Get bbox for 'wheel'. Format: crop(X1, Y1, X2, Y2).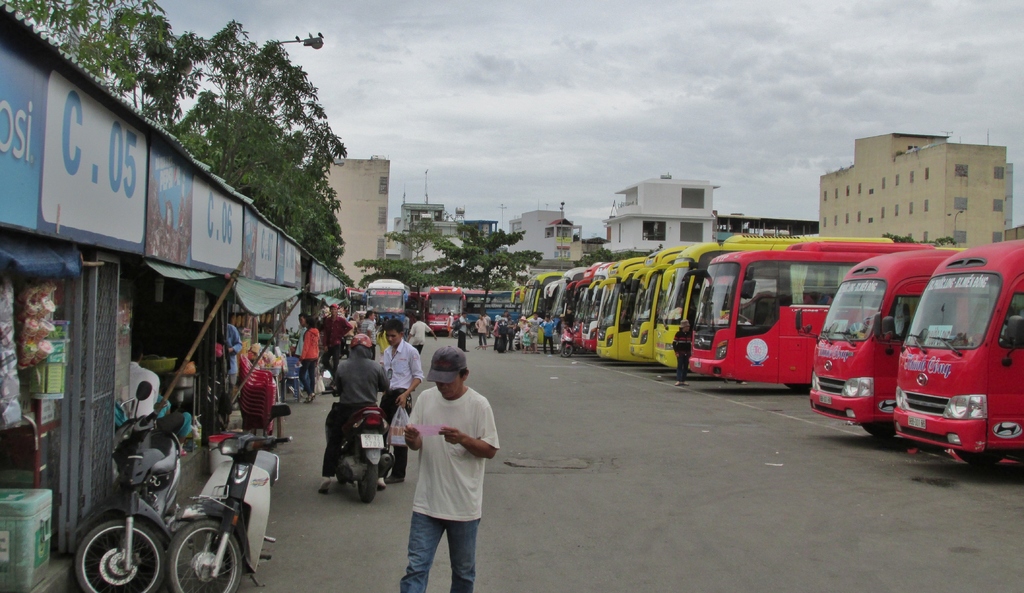
crop(561, 343, 576, 359).
